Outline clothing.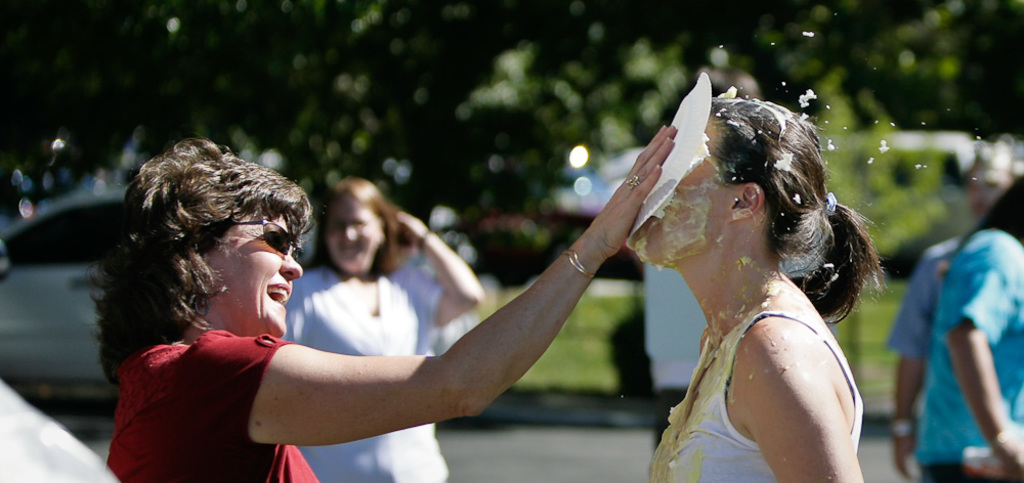
Outline: 279, 262, 447, 481.
